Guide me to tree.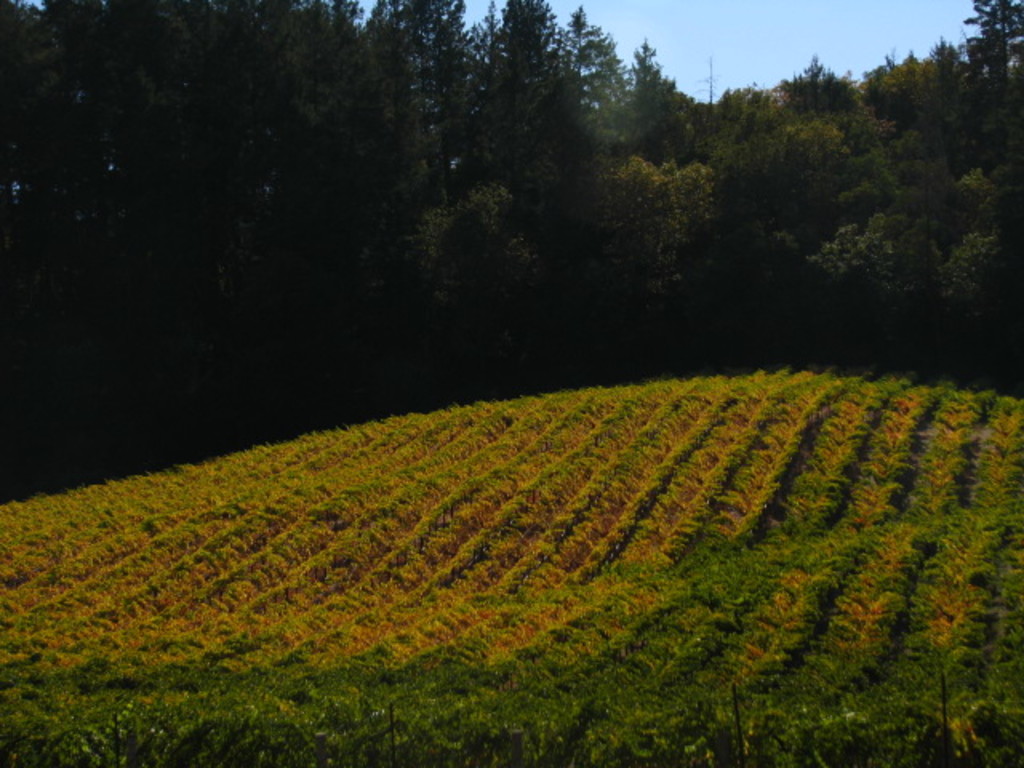
Guidance: crop(962, 5, 1022, 246).
